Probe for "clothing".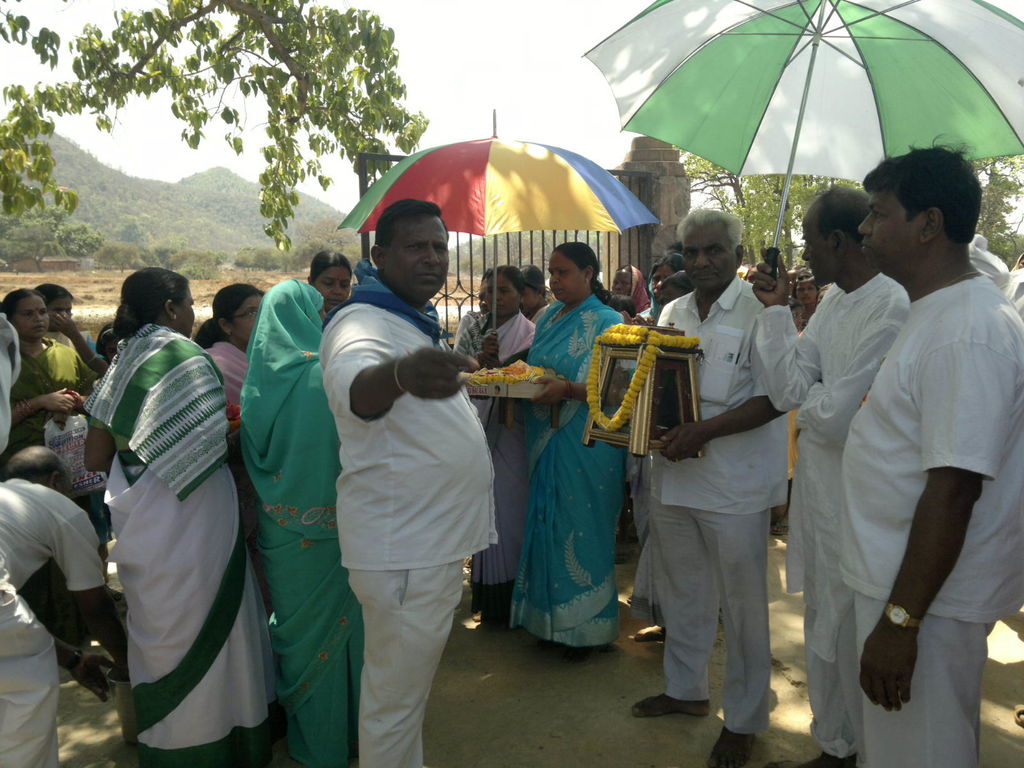
Probe result: 11, 321, 89, 400.
